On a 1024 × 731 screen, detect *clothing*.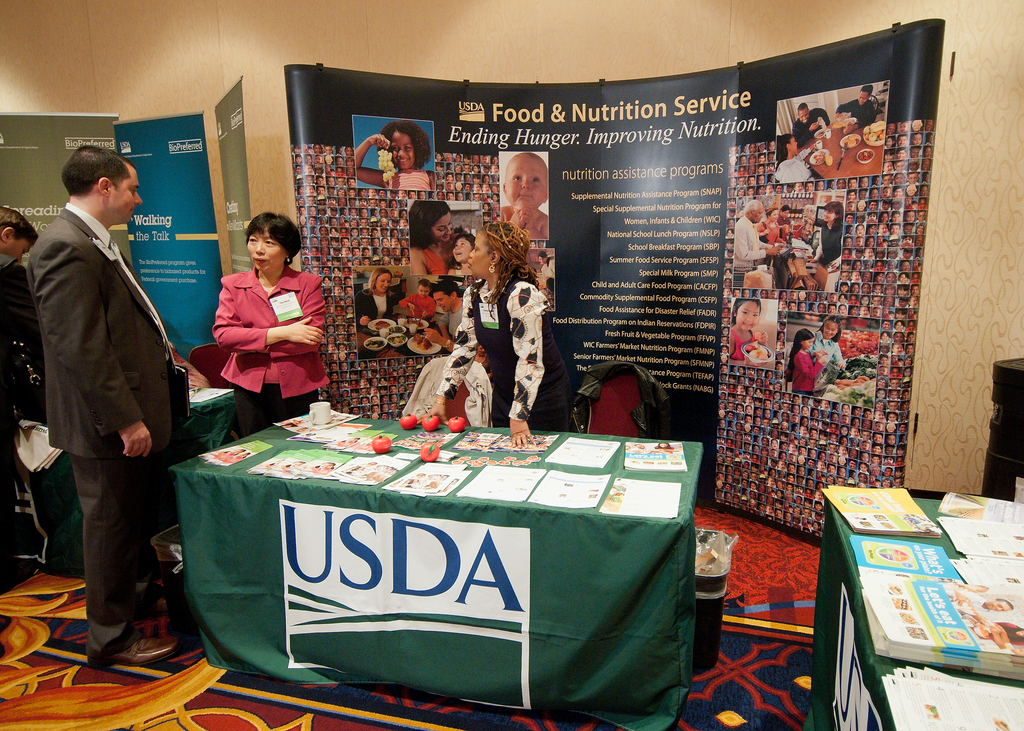
{"left": 840, "top": 100, "right": 883, "bottom": 124}.
